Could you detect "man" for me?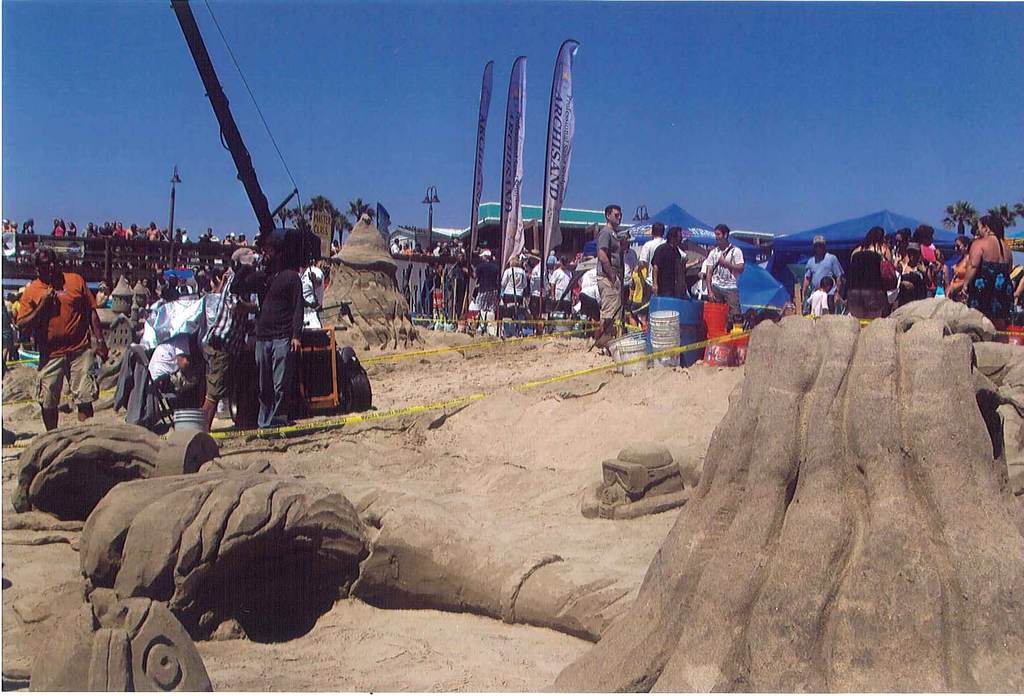
Detection result: 596:204:626:346.
